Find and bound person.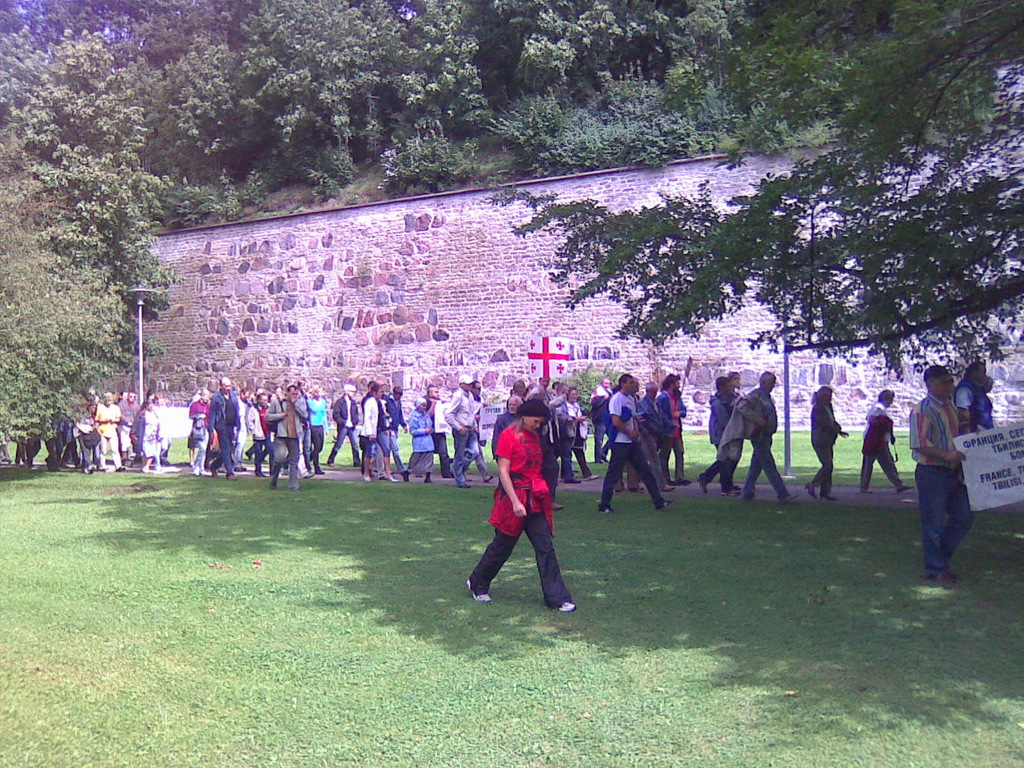
Bound: BBox(803, 386, 842, 502).
